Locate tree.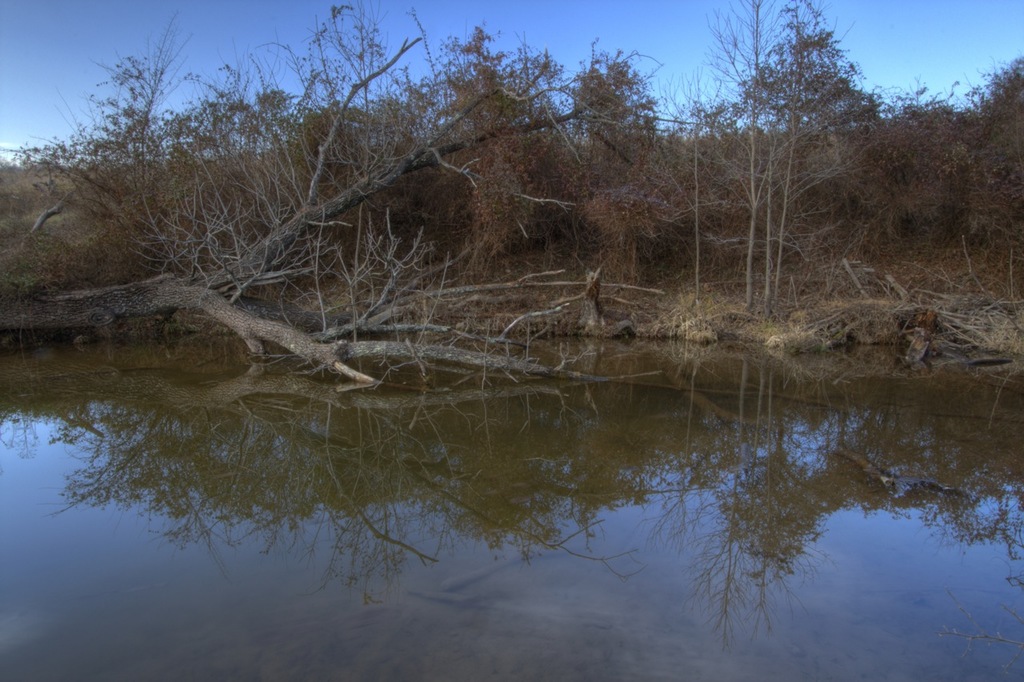
Bounding box: {"x1": 662, "y1": 388, "x2": 880, "y2": 648}.
